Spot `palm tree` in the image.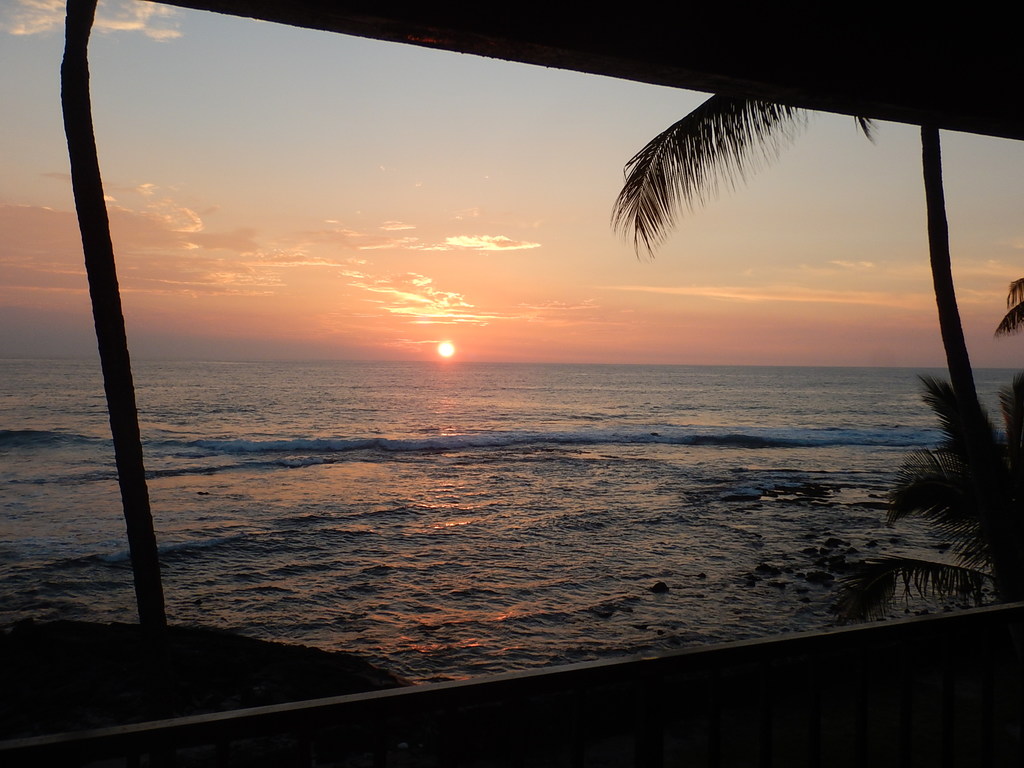
`palm tree` found at {"x1": 897, "y1": 381, "x2": 1023, "y2": 596}.
